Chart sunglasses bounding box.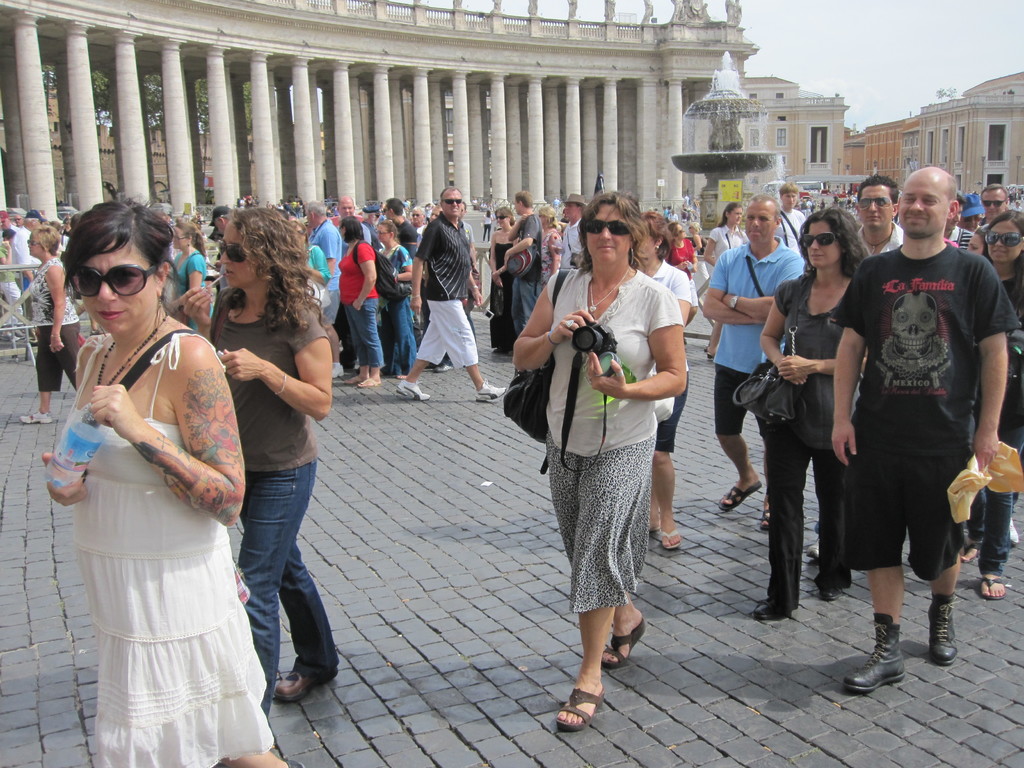
Charted: 986,230,1023,249.
